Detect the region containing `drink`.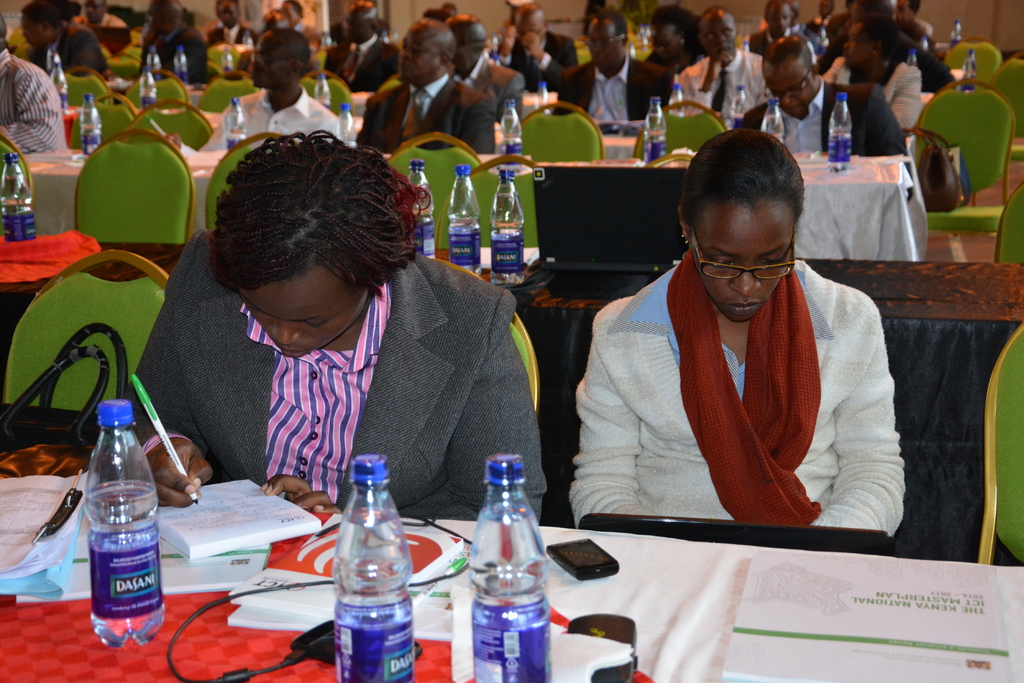
crop(827, 91, 854, 176).
